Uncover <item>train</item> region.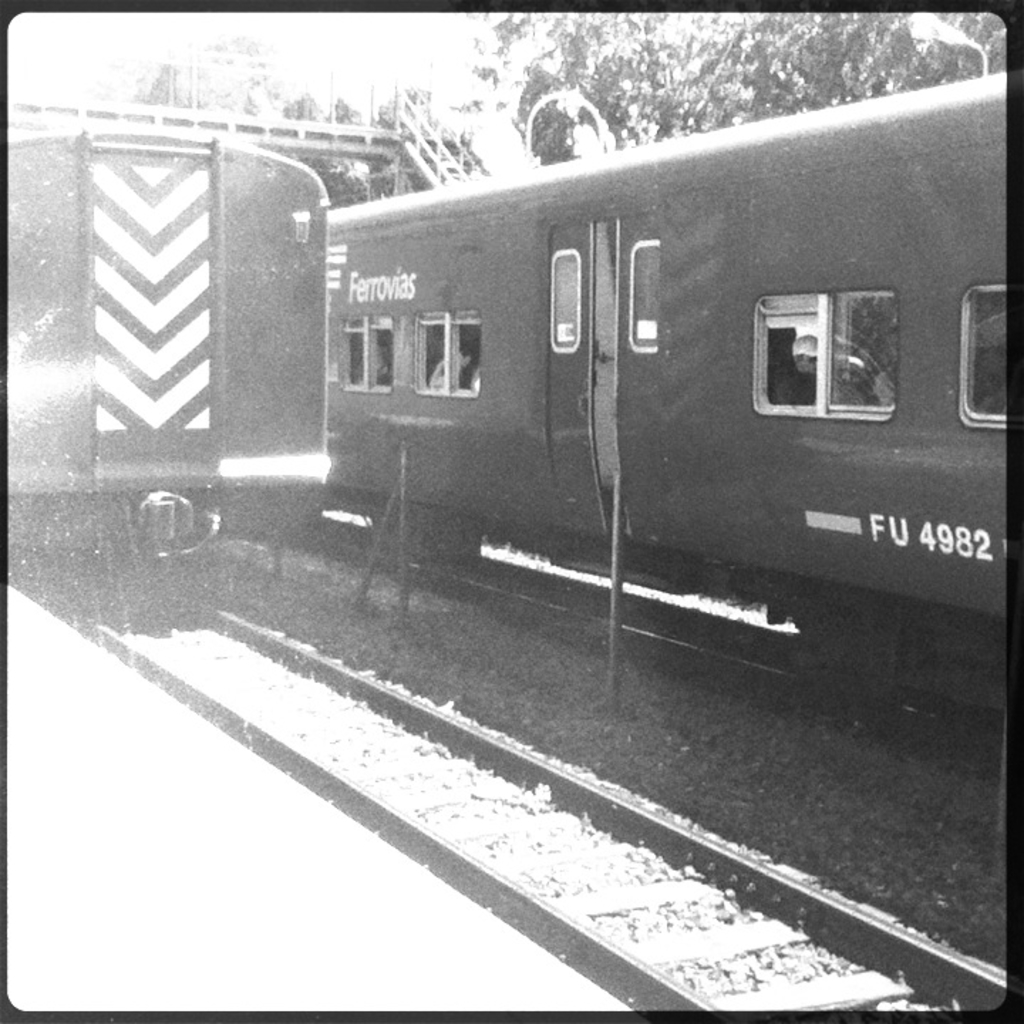
Uncovered: box(9, 122, 334, 587).
